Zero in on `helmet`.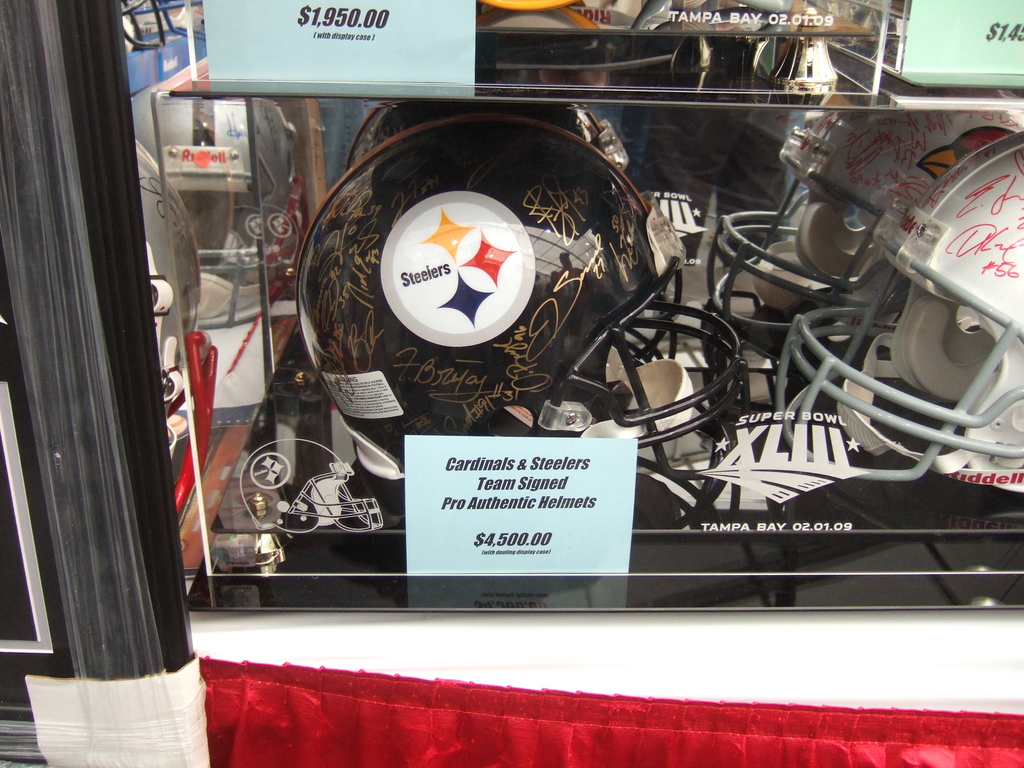
Zeroed in: locate(223, 99, 303, 282).
